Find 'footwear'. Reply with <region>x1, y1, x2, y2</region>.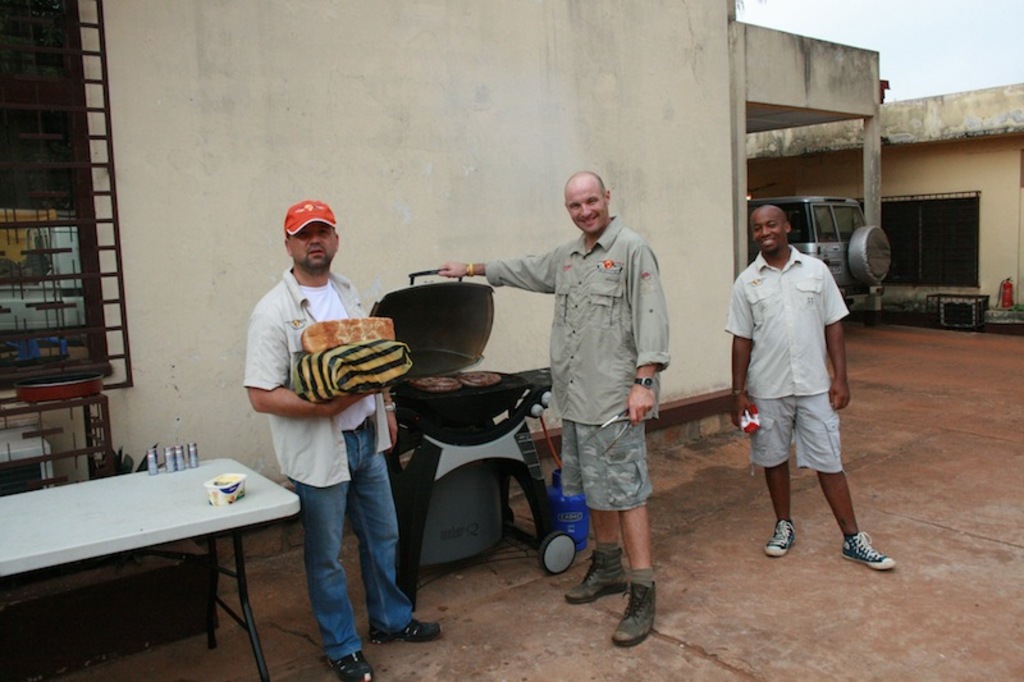
<region>324, 649, 375, 681</region>.
